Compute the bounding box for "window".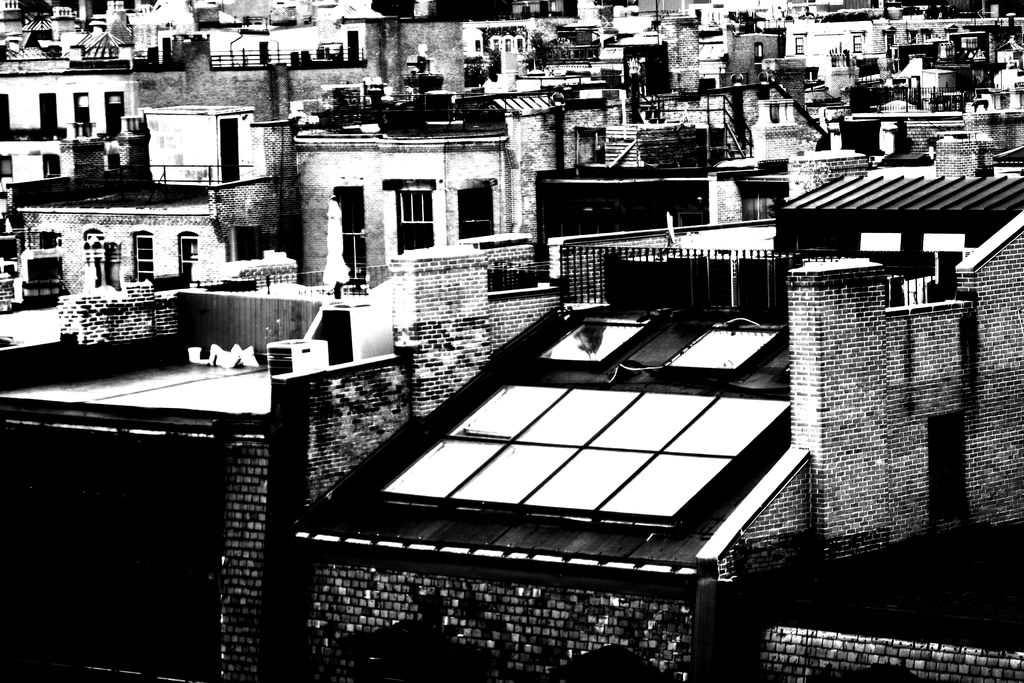
<box>448,179,499,245</box>.
